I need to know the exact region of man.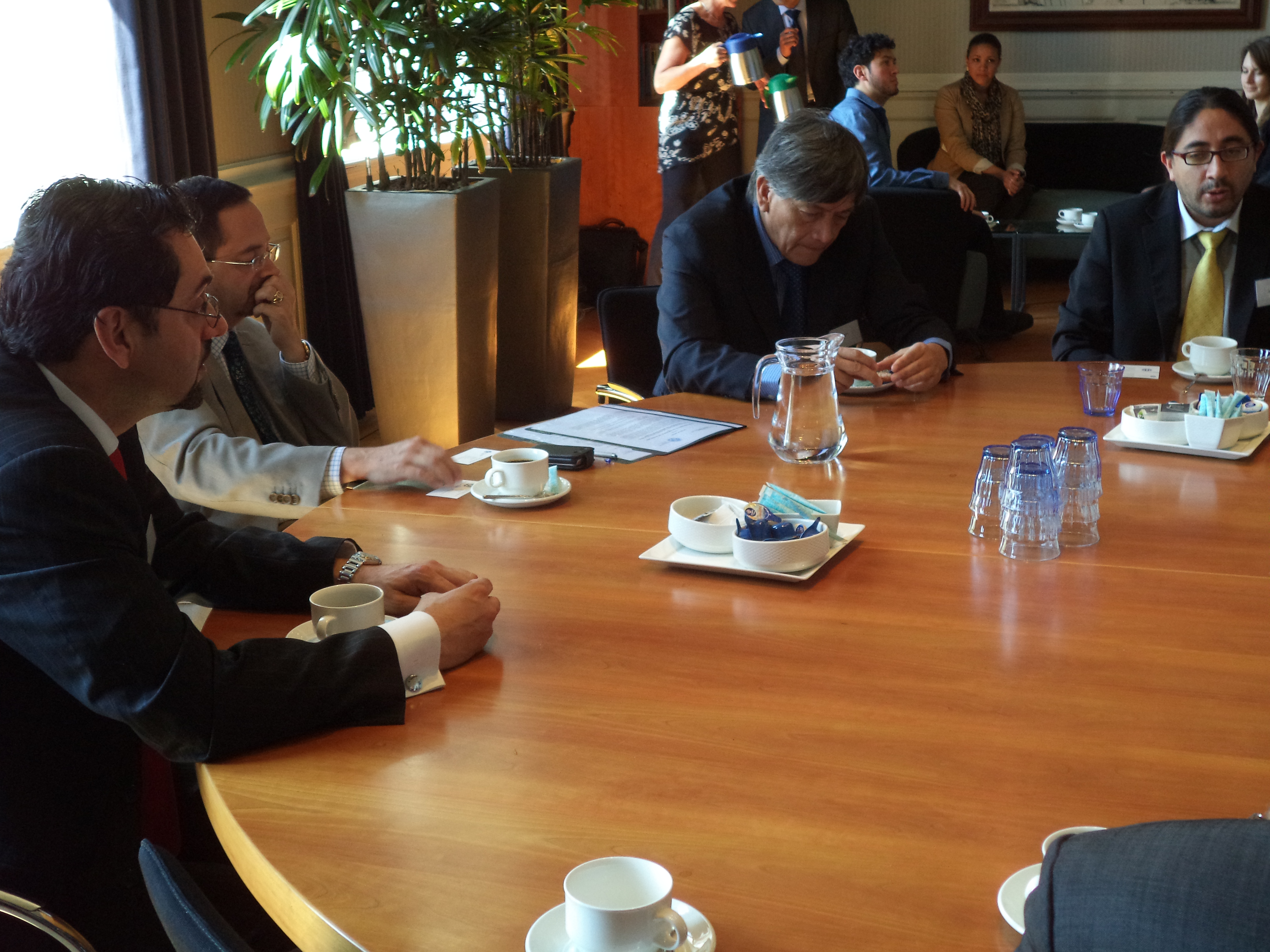
Region: locate(181, 27, 265, 106).
